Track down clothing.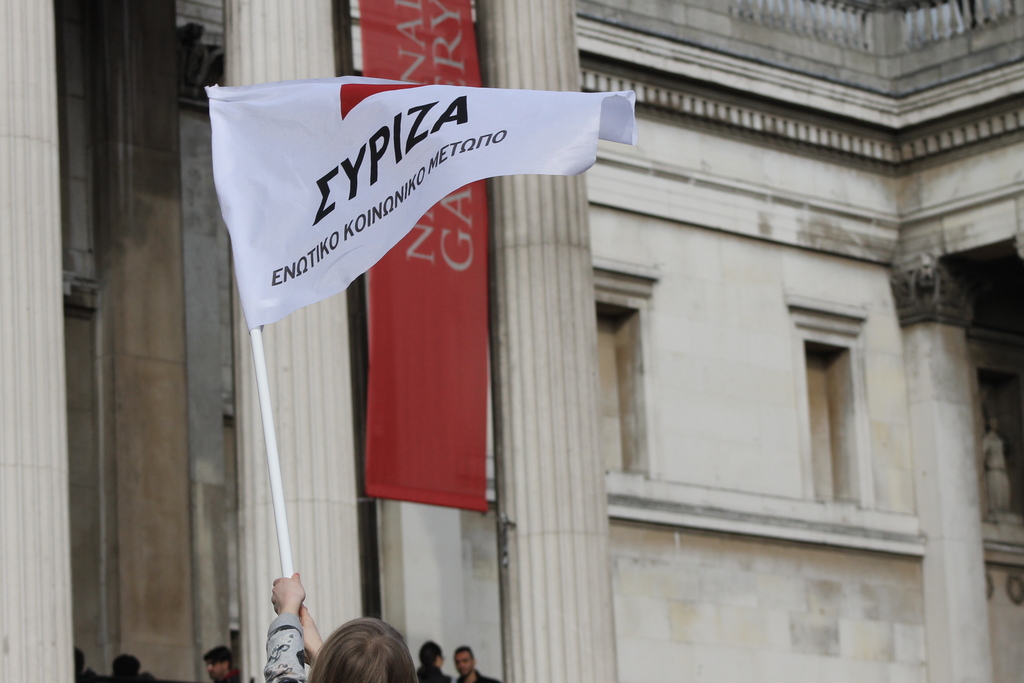
Tracked to bbox(249, 599, 304, 682).
